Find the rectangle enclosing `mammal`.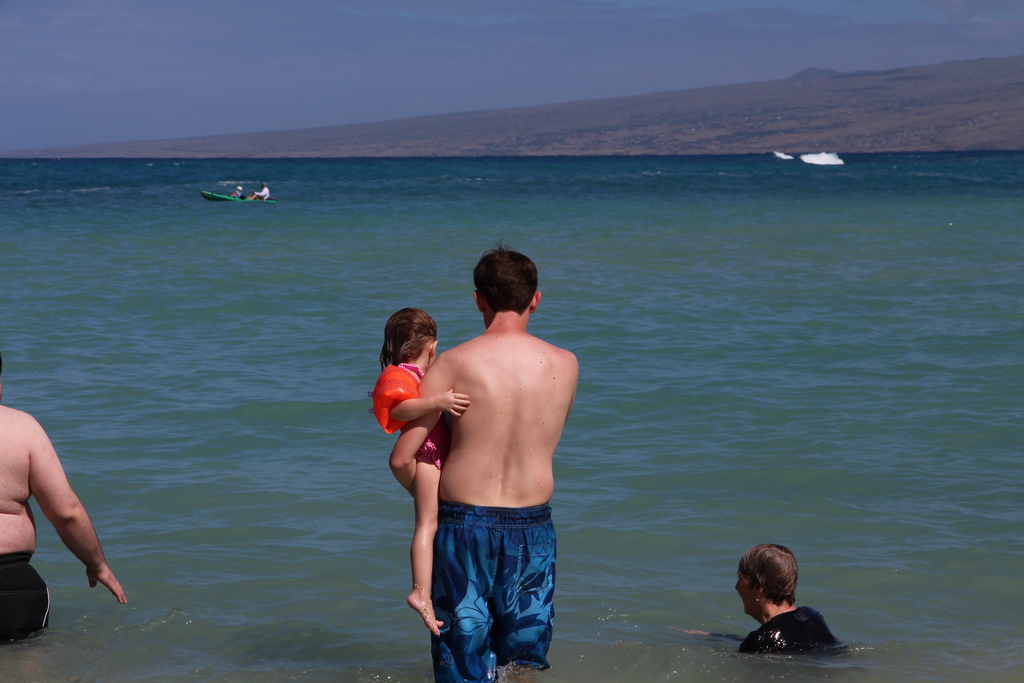
718 554 857 666.
